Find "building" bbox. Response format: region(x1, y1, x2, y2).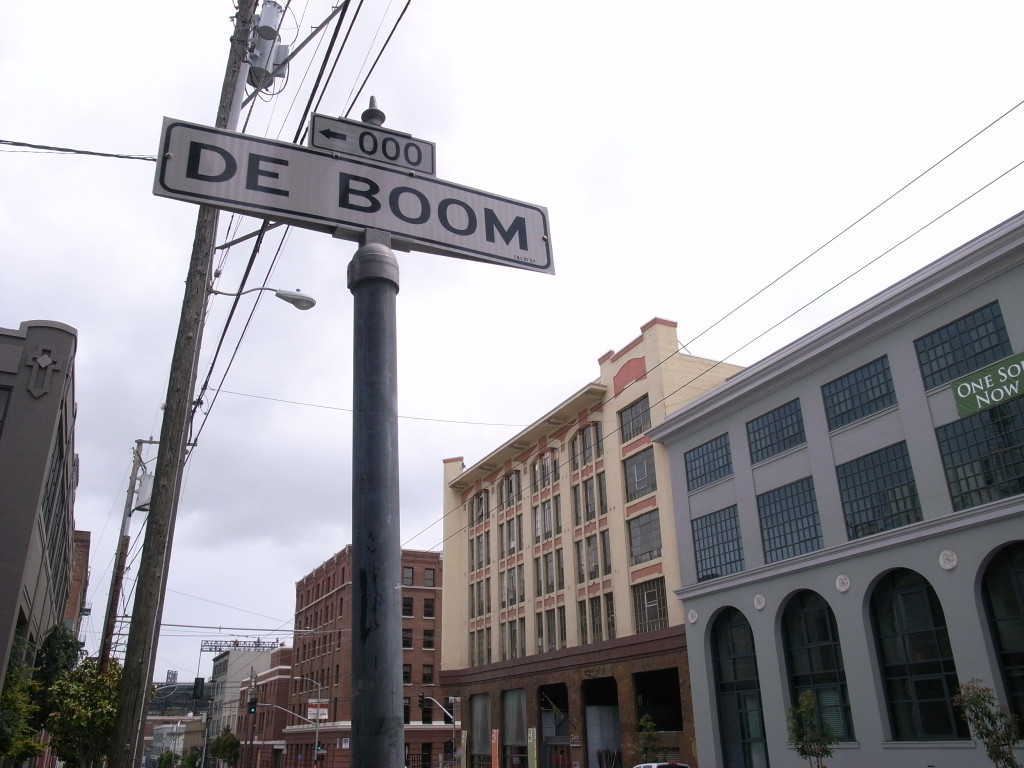
region(287, 551, 436, 758).
